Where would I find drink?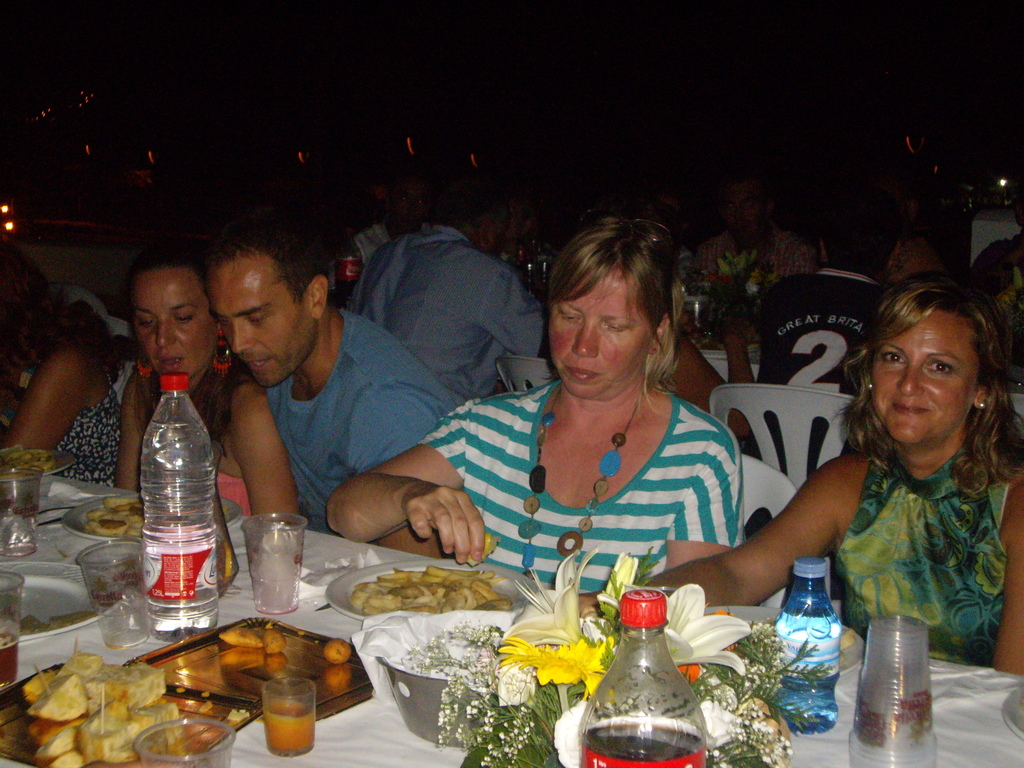
At (left=0, top=630, right=19, bottom=684).
